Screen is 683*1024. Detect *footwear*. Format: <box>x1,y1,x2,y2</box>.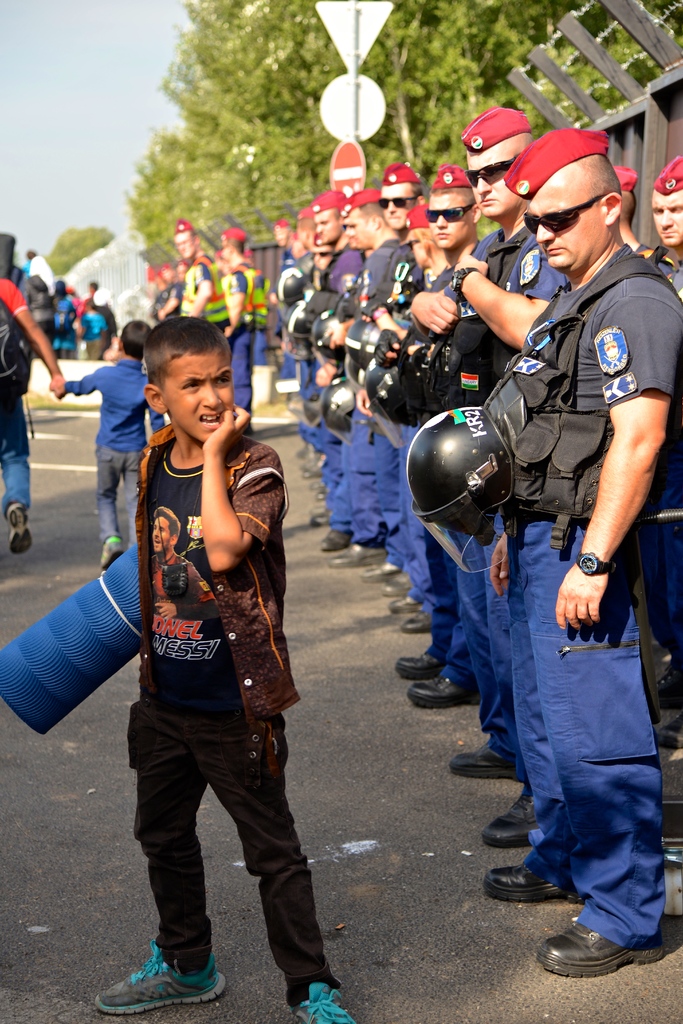
<box>303,466,321,477</box>.
